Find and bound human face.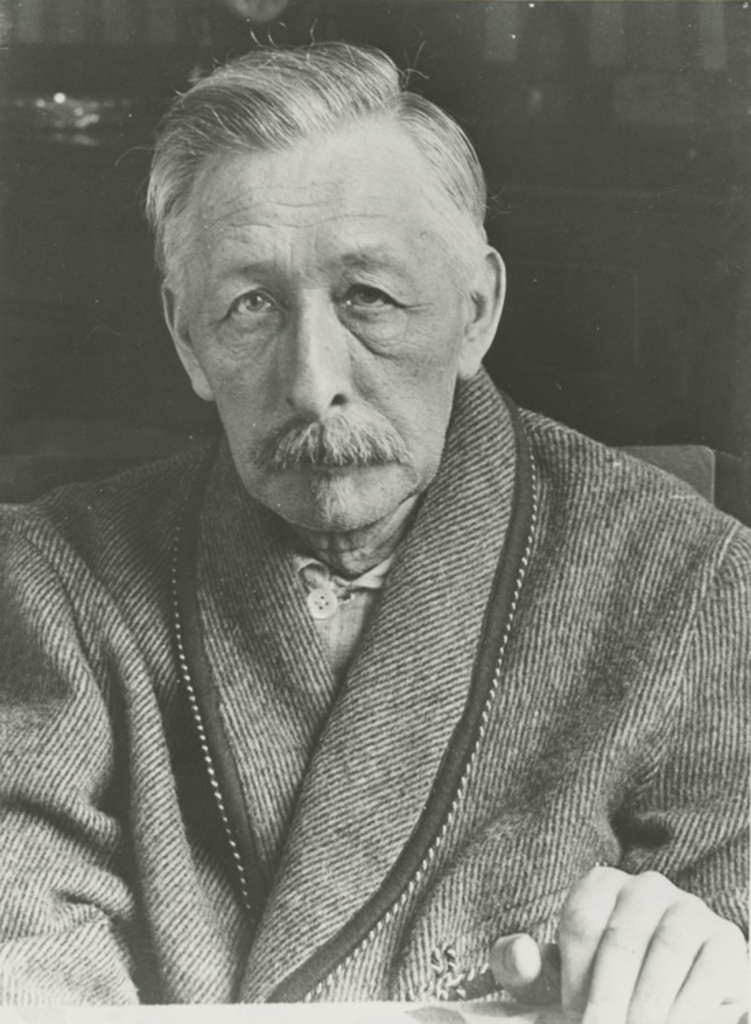
Bound: <bbox>171, 127, 466, 517</bbox>.
